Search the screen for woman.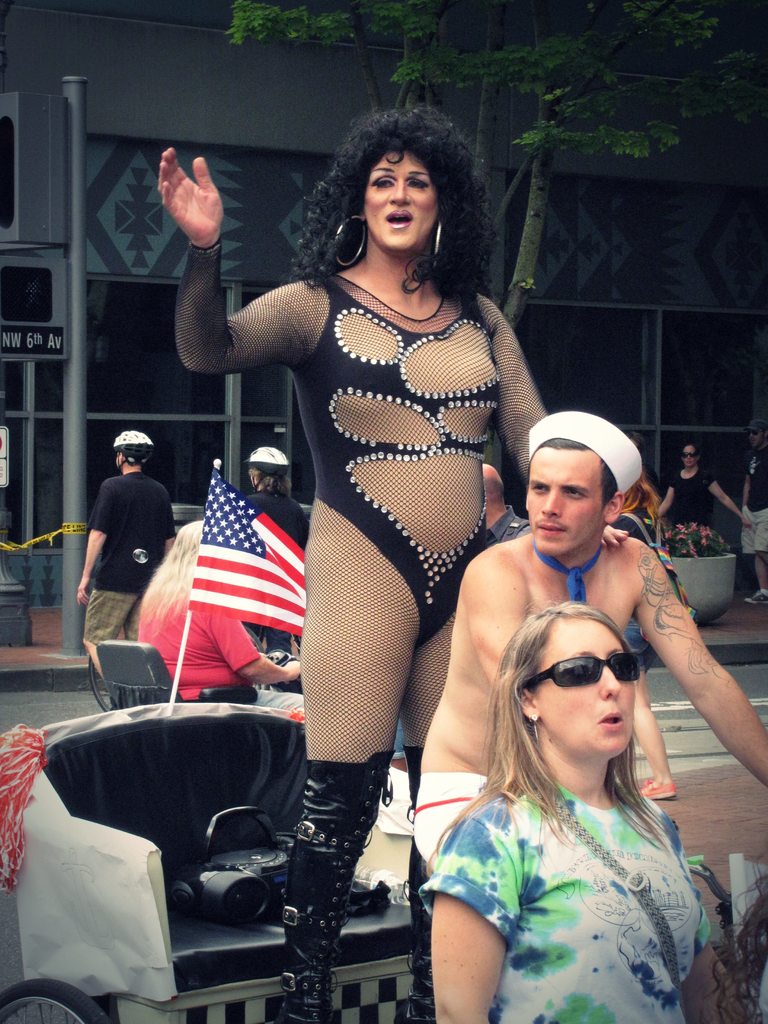
Found at bbox(427, 604, 742, 1023).
